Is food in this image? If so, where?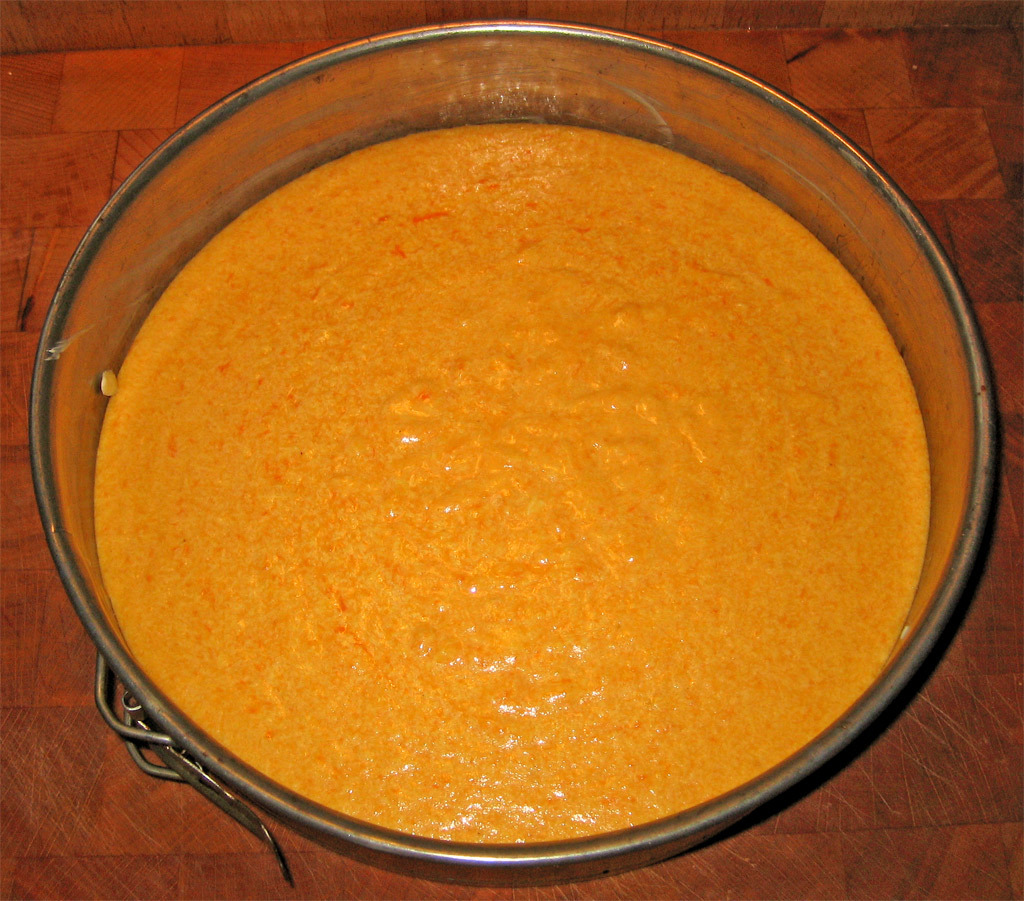
Yes, at BBox(78, 132, 938, 829).
